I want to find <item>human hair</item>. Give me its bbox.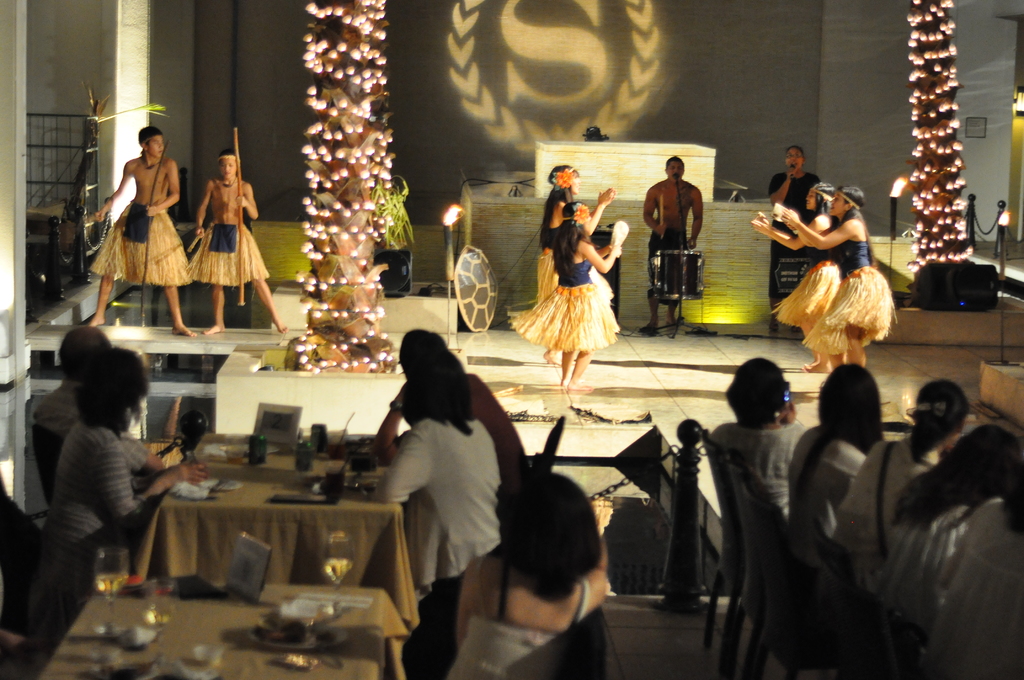
[480, 470, 614, 640].
